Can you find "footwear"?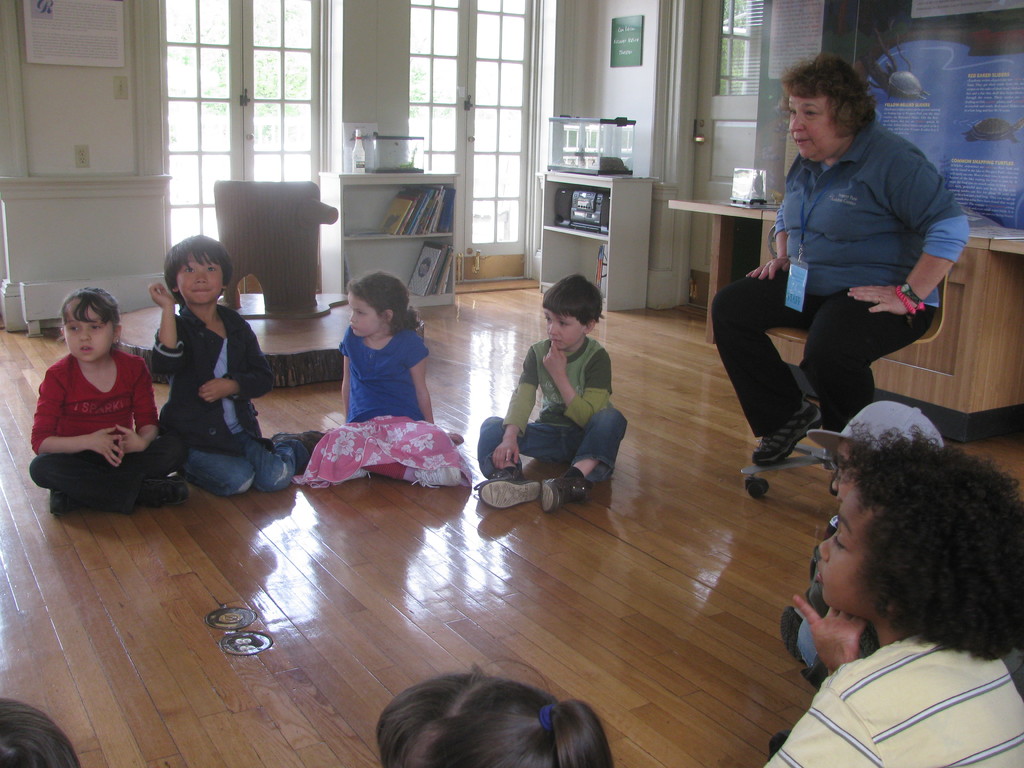
Yes, bounding box: [left=49, top=493, right=76, bottom=518].
